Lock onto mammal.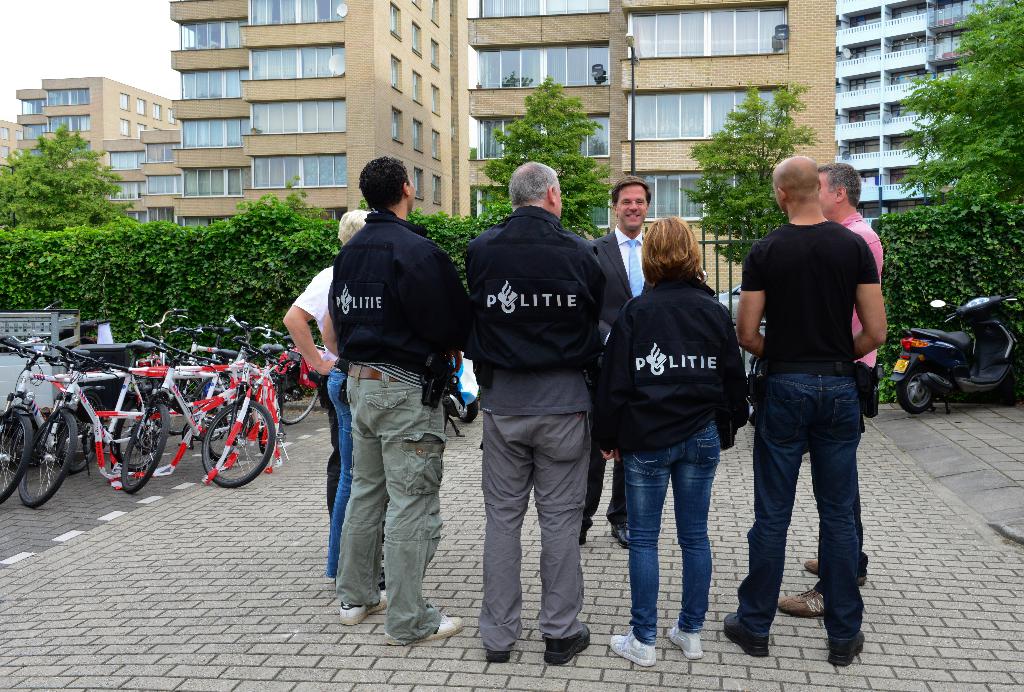
Locked: [447,170,627,663].
